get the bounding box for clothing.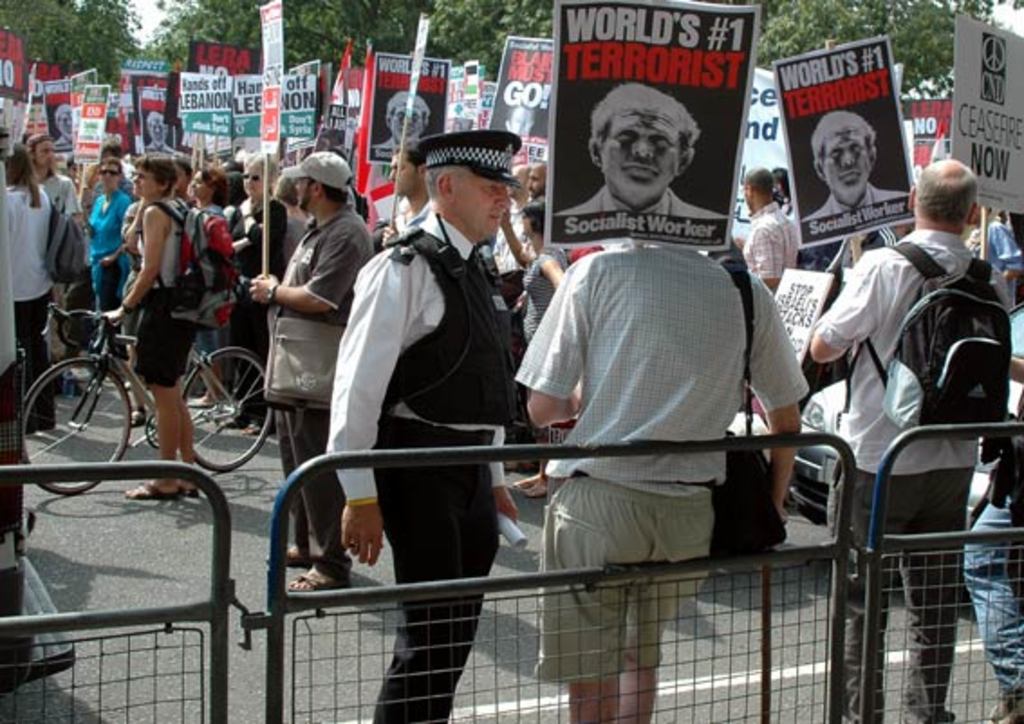
region(11, 191, 52, 419).
